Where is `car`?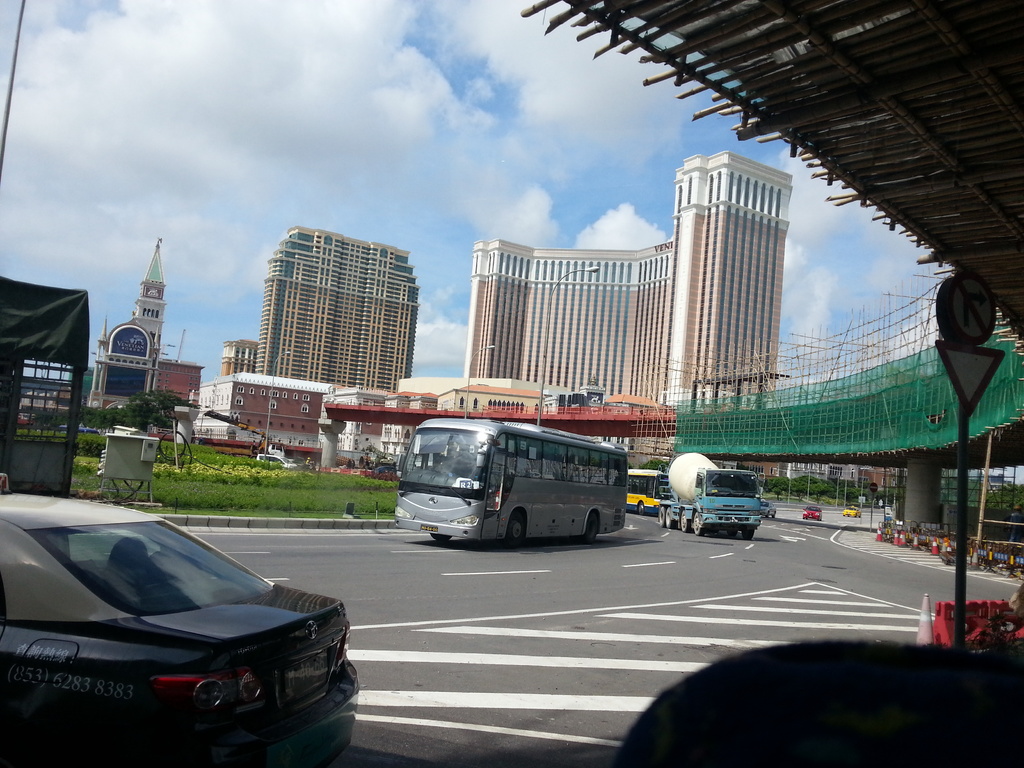
803,505,826,518.
